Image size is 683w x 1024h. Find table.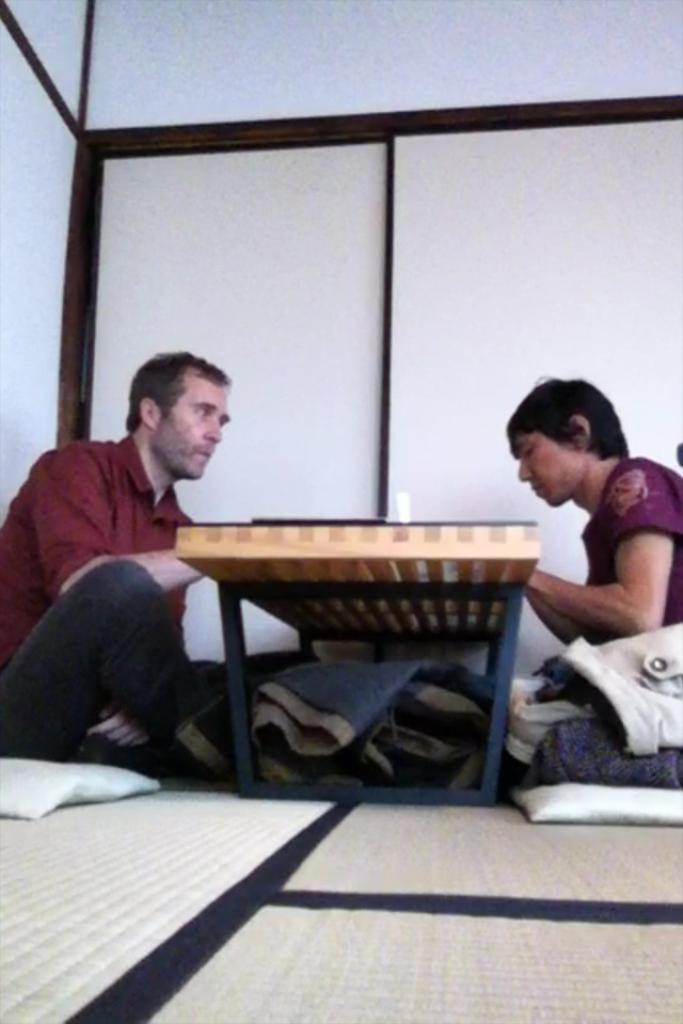
box(115, 525, 571, 811).
